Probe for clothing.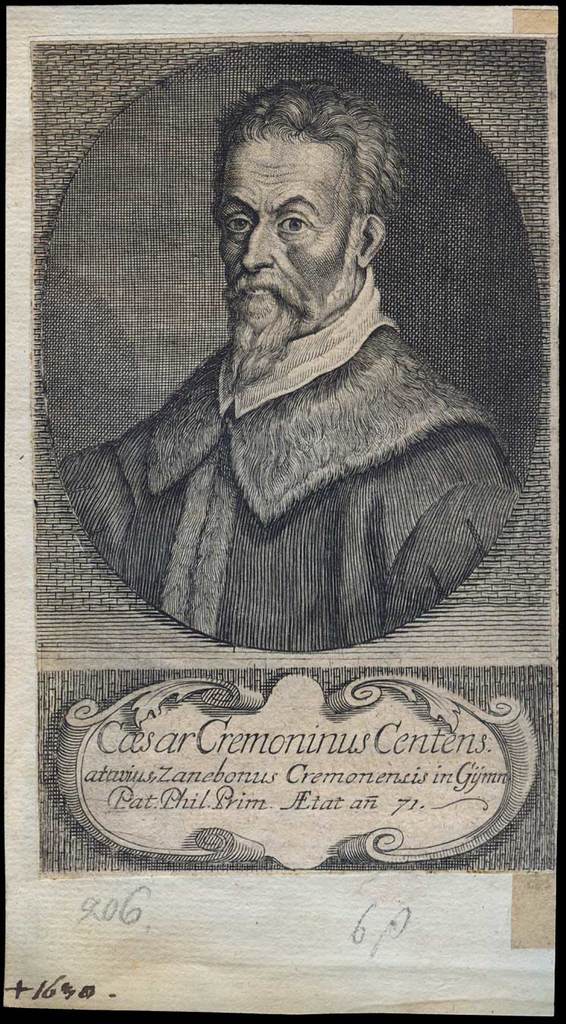
Probe result: left=76, top=248, right=514, bottom=658.
